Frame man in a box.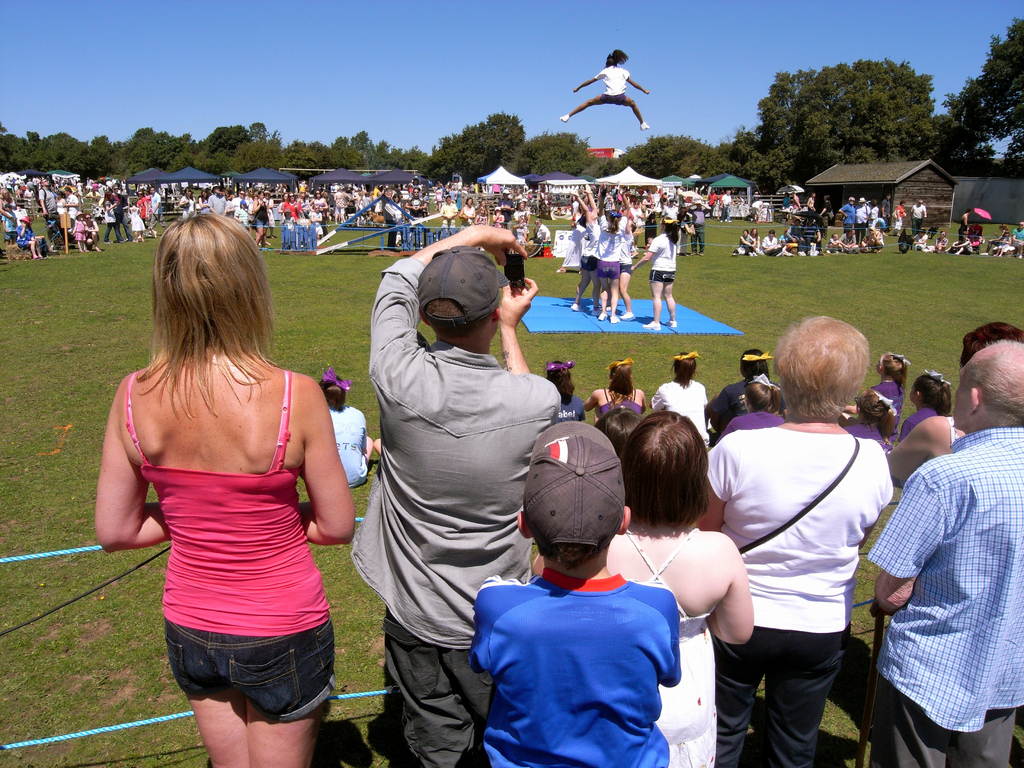
Rect(907, 202, 929, 234).
